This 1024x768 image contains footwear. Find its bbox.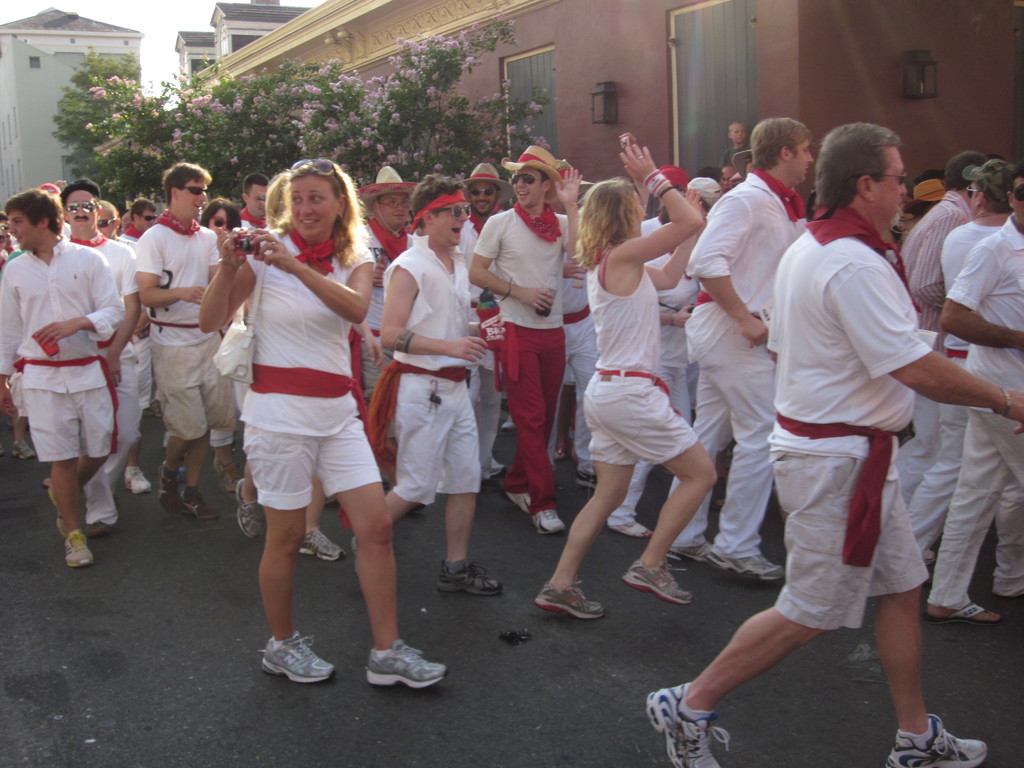
{"x1": 83, "y1": 519, "x2": 115, "y2": 533}.
